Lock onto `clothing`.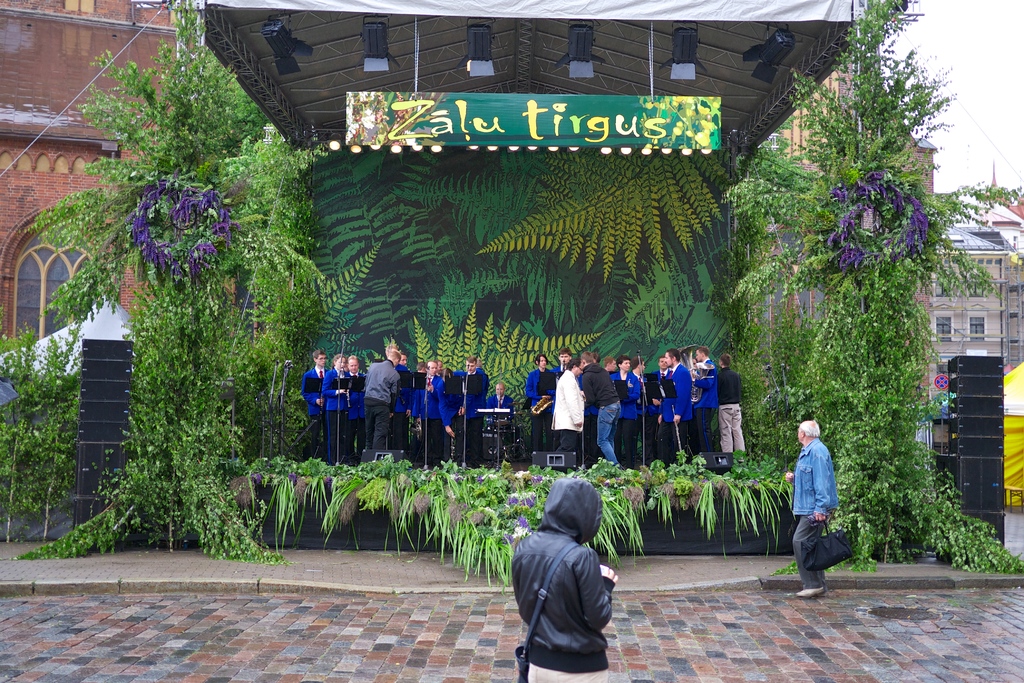
Locked: crop(348, 374, 364, 464).
